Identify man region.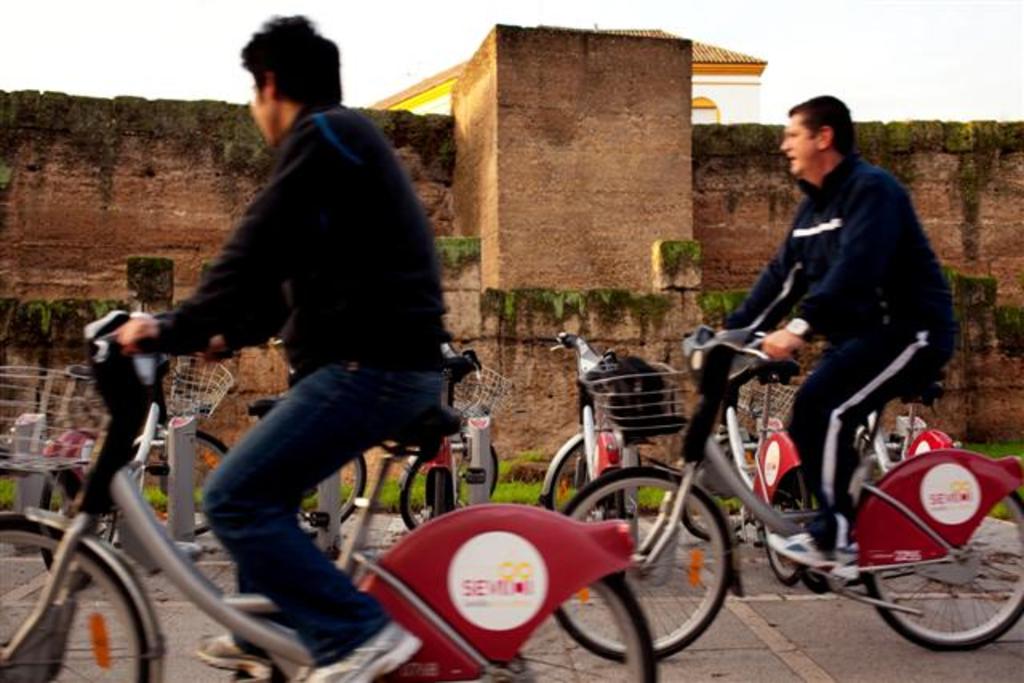
Region: (left=704, top=85, right=958, bottom=582).
